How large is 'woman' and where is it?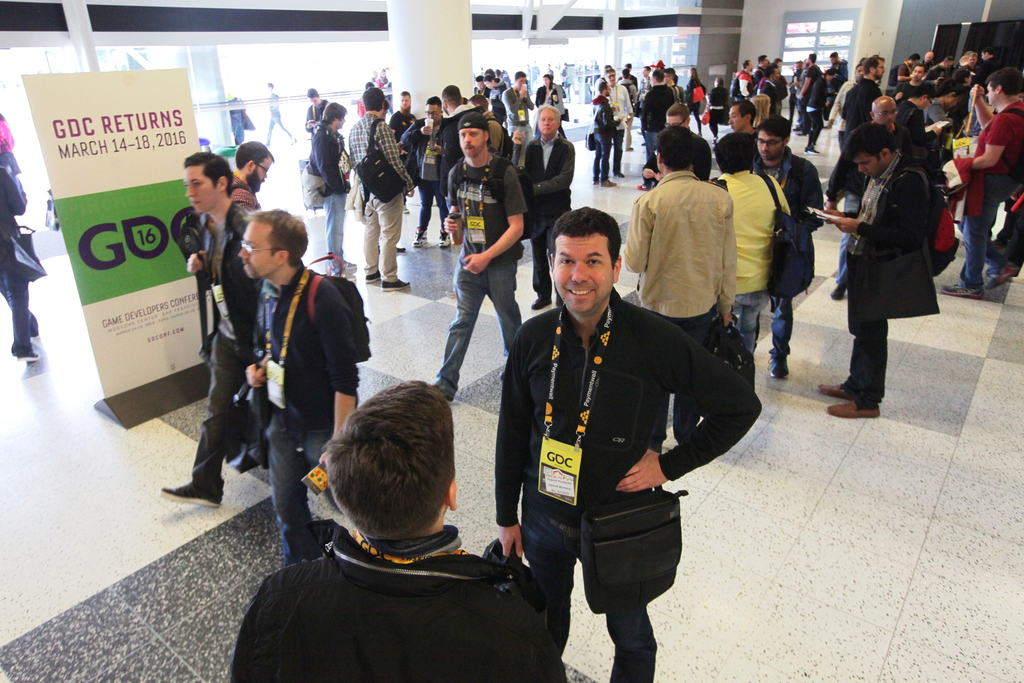
Bounding box: 748/91/772/128.
